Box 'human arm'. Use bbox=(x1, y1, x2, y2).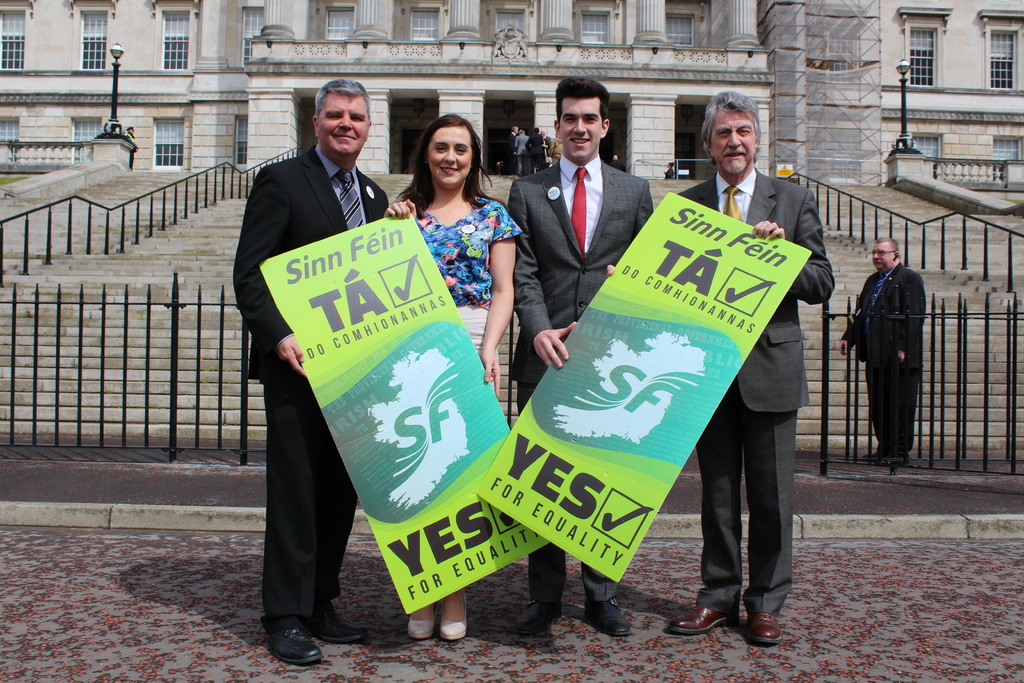
bbox=(892, 274, 925, 367).
